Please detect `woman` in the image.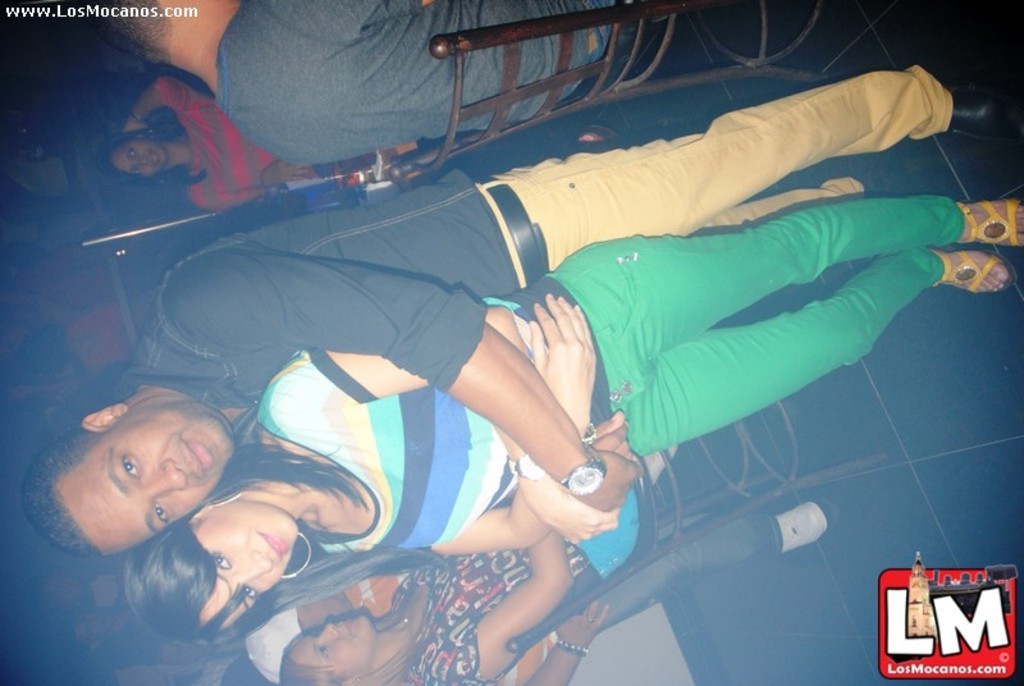
<region>90, 68, 454, 224</region>.
